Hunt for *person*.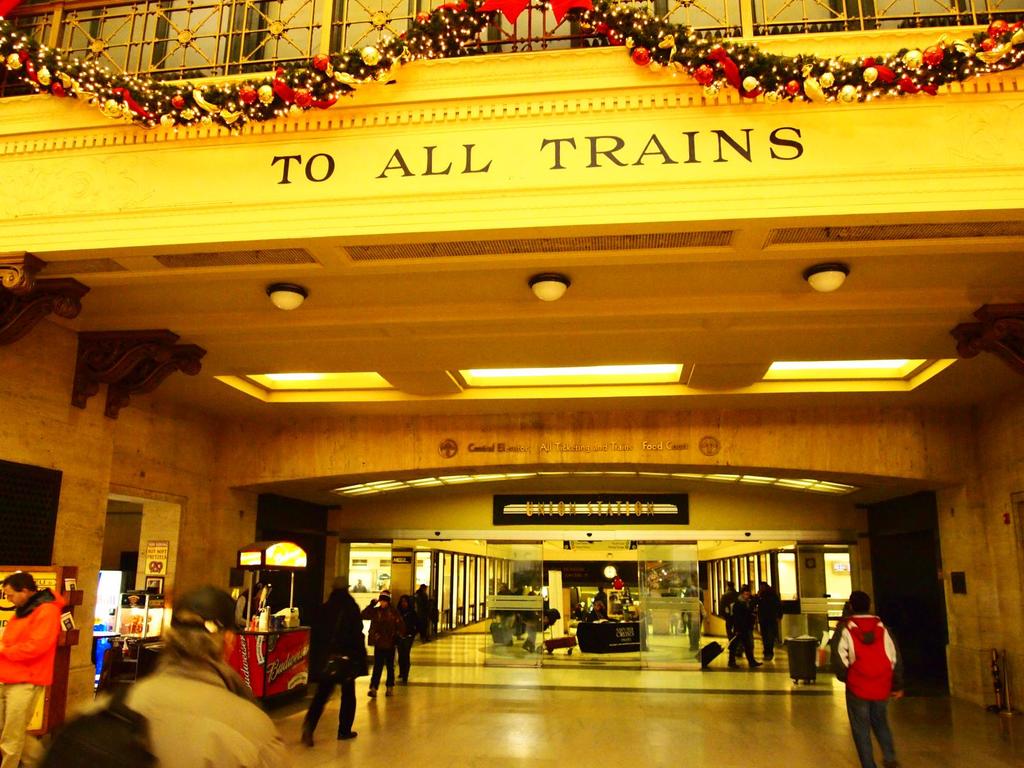
Hunted down at l=678, t=577, r=703, b=643.
